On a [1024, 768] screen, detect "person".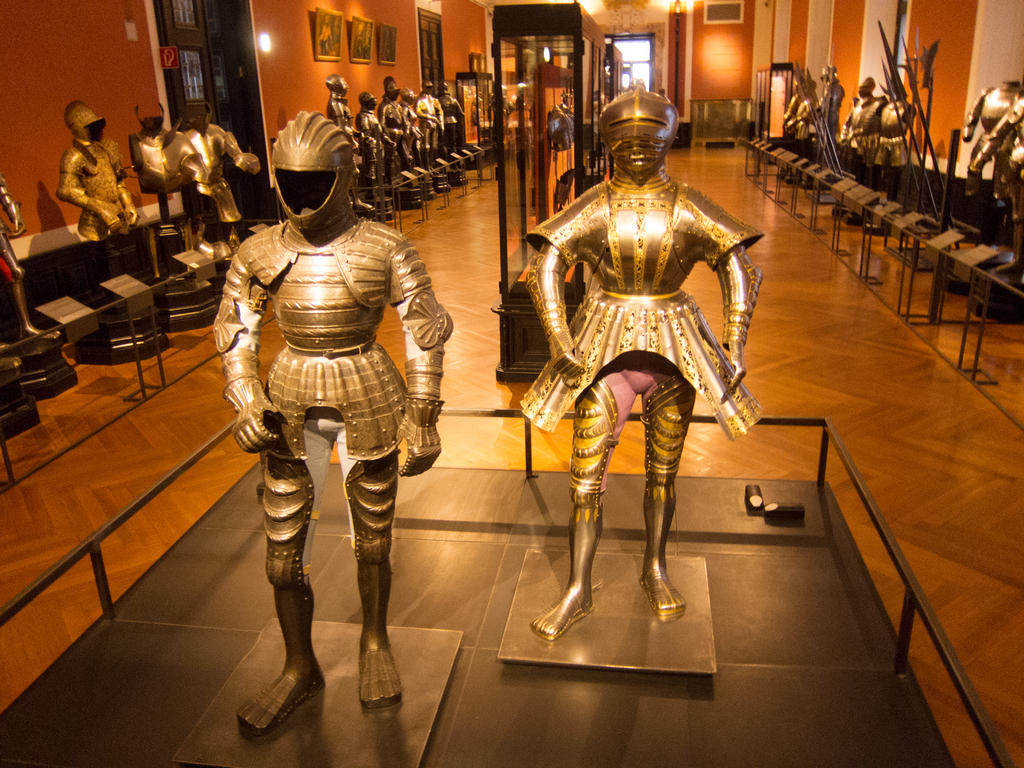
(437, 85, 461, 173).
